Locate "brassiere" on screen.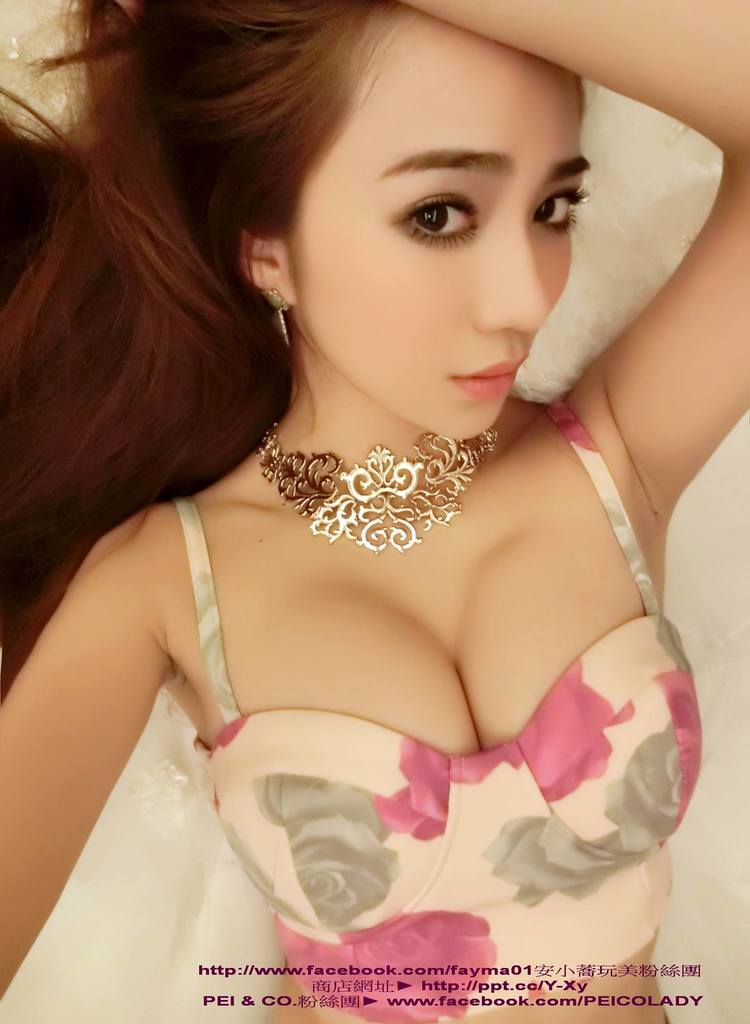
On screen at select_region(165, 394, 705, 1023).
